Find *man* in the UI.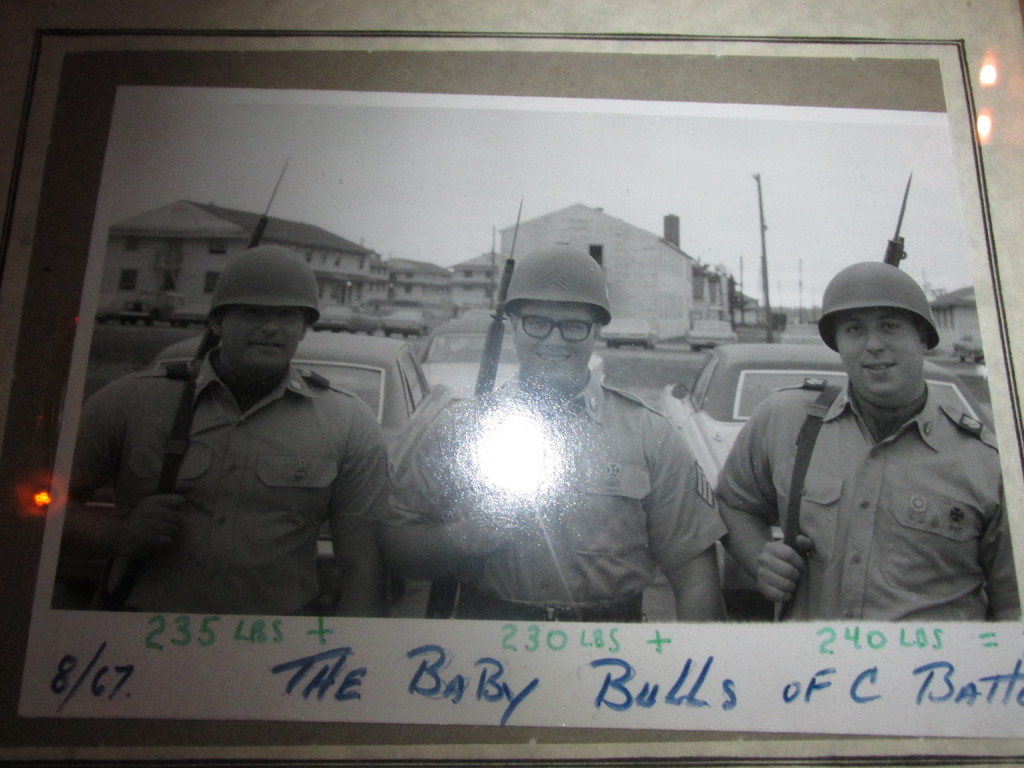
UI element at x1=74 y1=246 x2=393 y2=611.
